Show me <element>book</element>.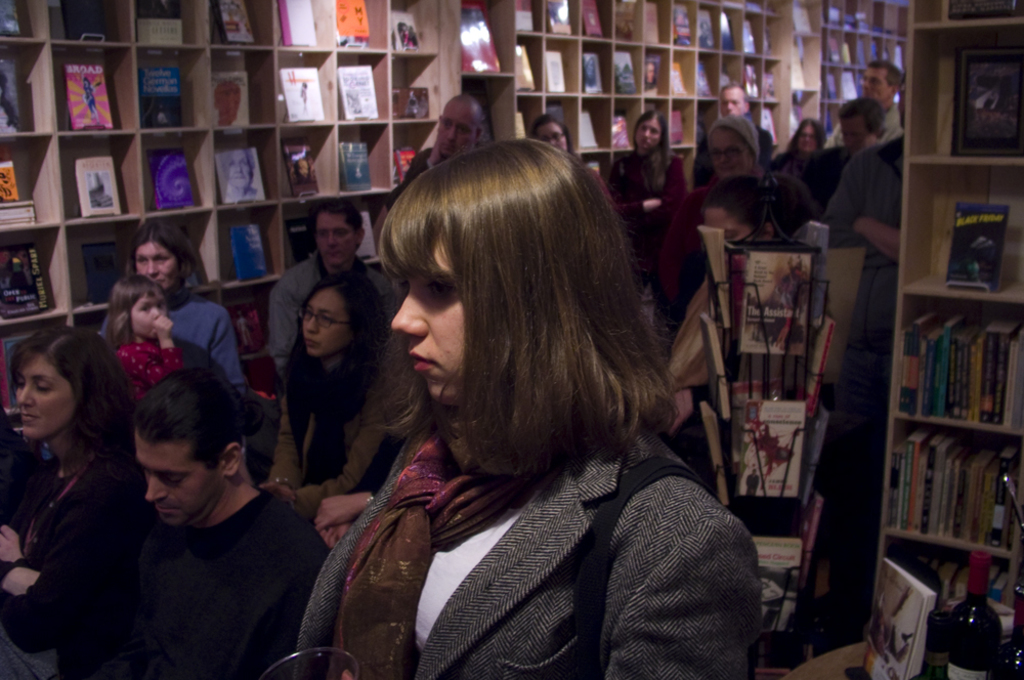
<element>book</element> is here: (x1=340, y1=59, x2=376, y2=123).
